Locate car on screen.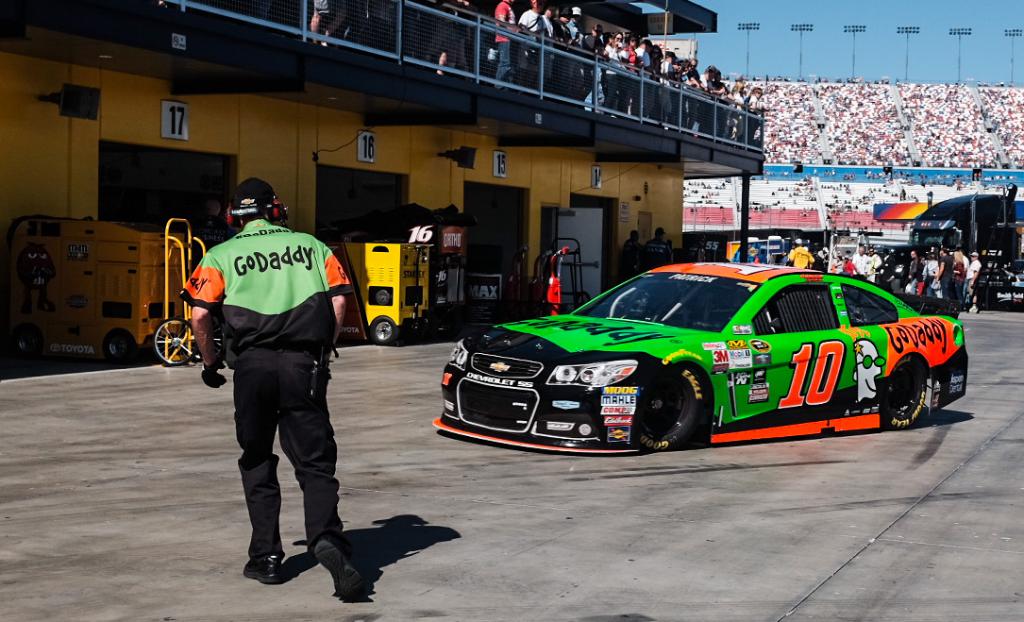
On screen at 446,257,953,453.
